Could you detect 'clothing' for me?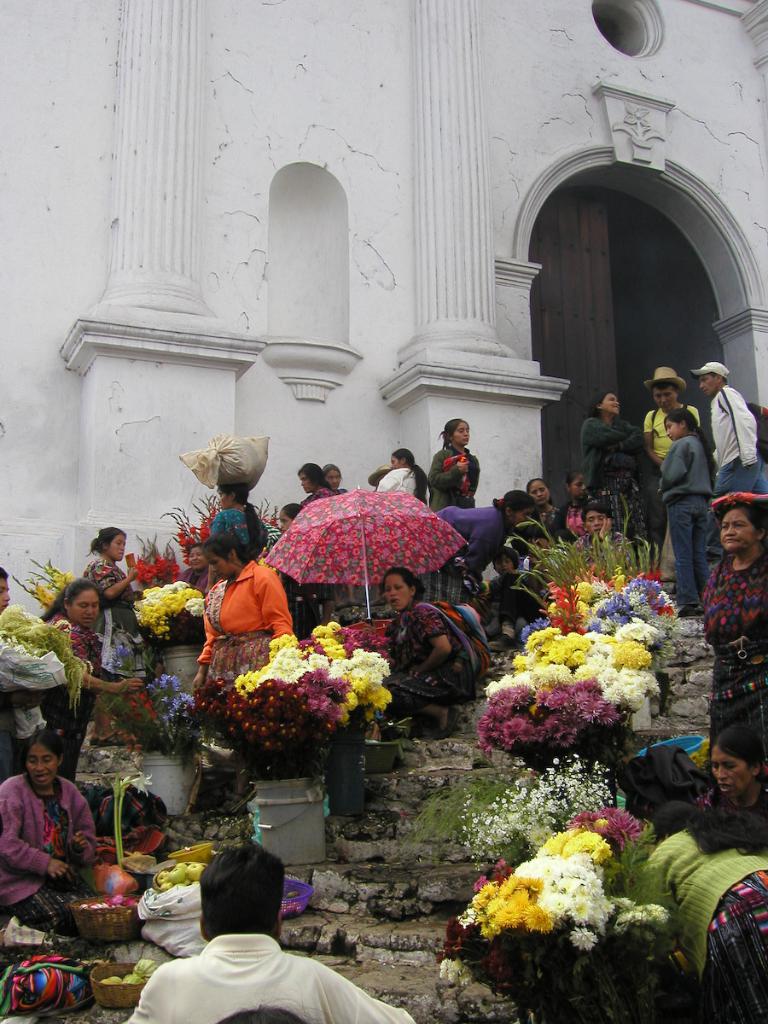
Detection result: detection(368, 596, 484, 726).
